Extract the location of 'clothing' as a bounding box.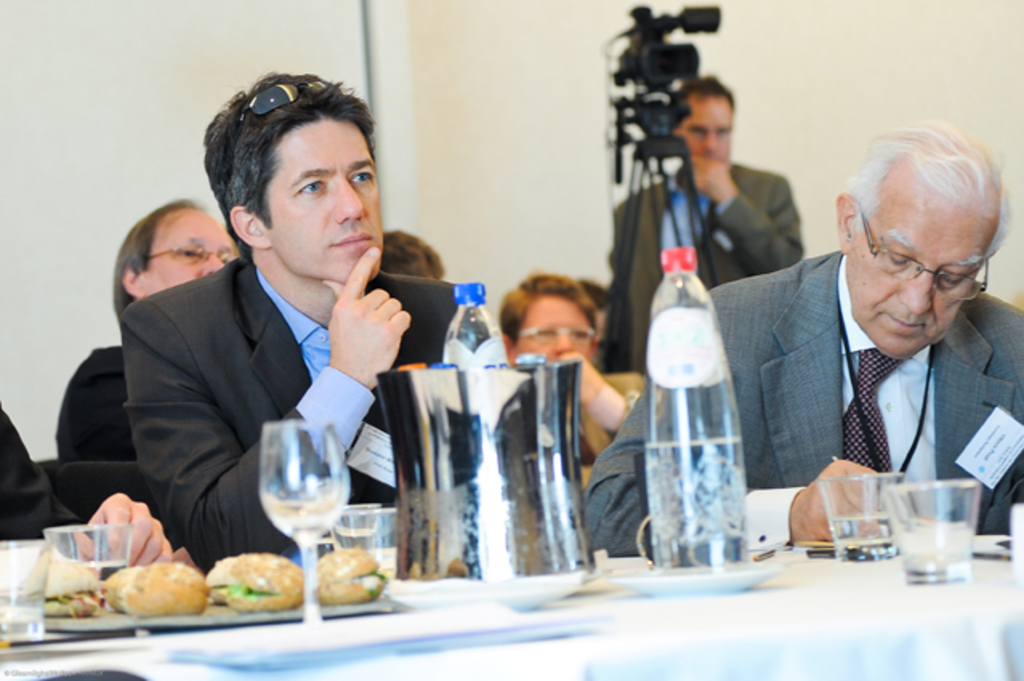
[left=53, top=335, right=160, bottom=529].
